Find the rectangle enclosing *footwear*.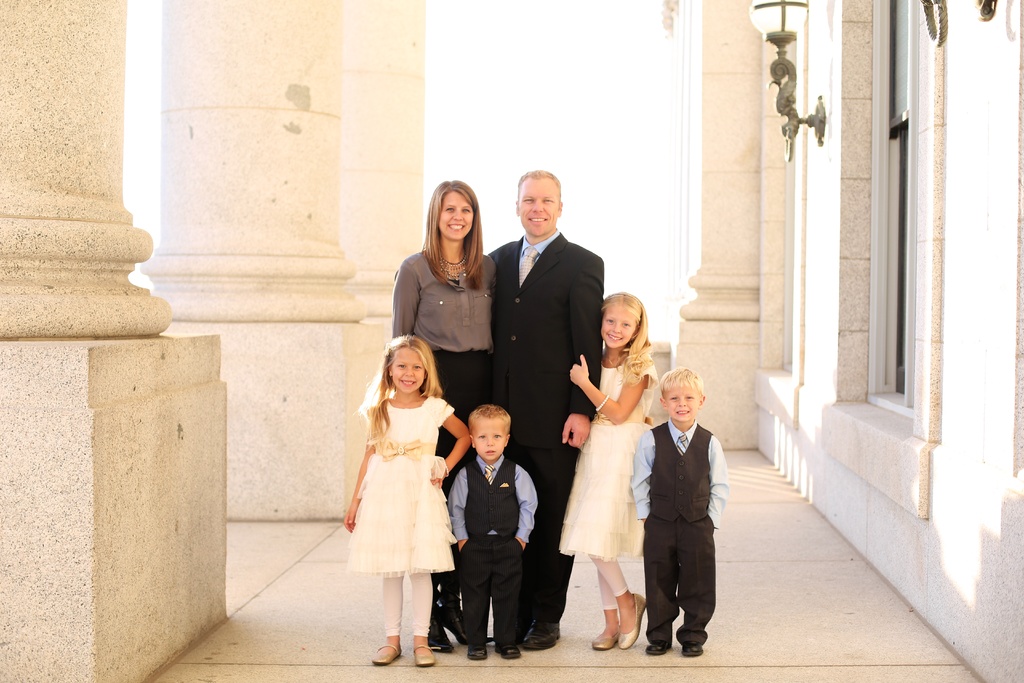
372,645,403,667.
